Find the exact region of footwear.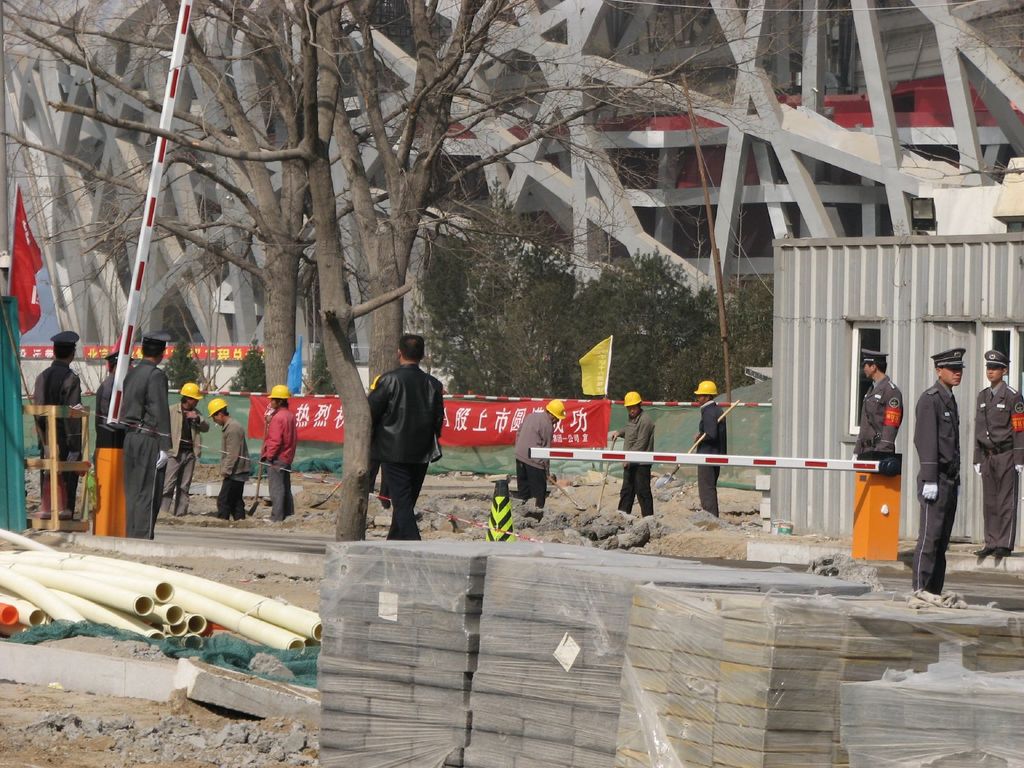
Exact region: <box>975,545,993,556</box>.
